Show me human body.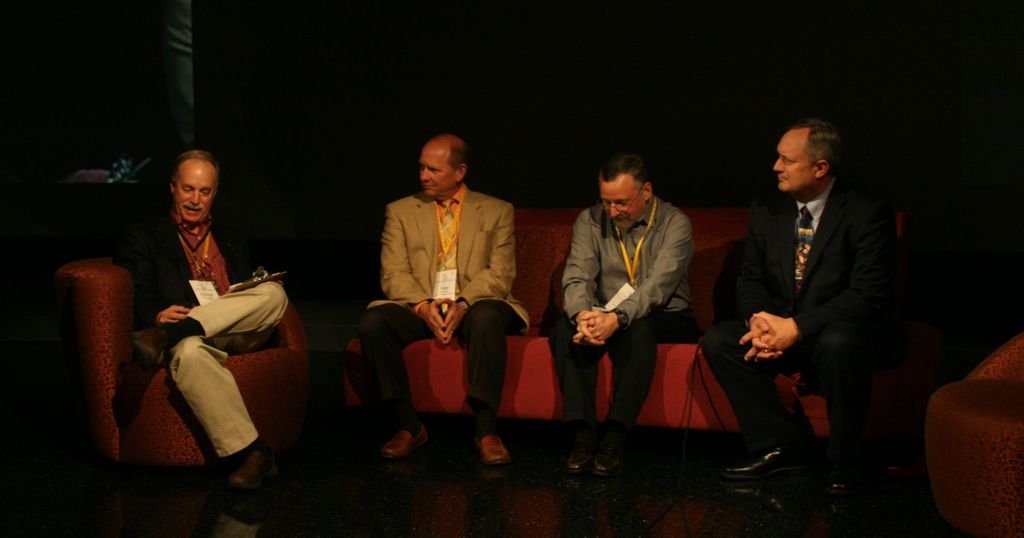
human body is here: bbox(705, 116, 917, 491).
